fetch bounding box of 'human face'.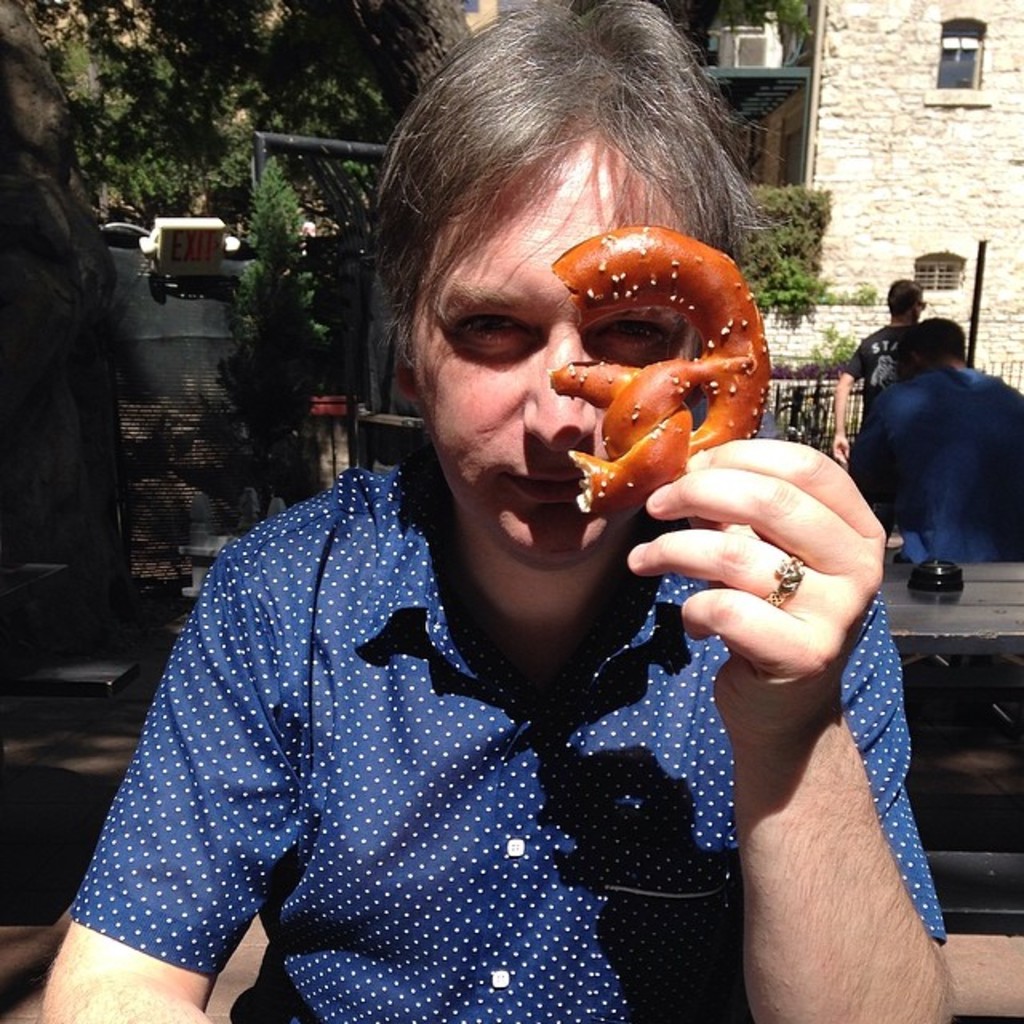
Bbox: select_region(397, 126, 707, 576).
